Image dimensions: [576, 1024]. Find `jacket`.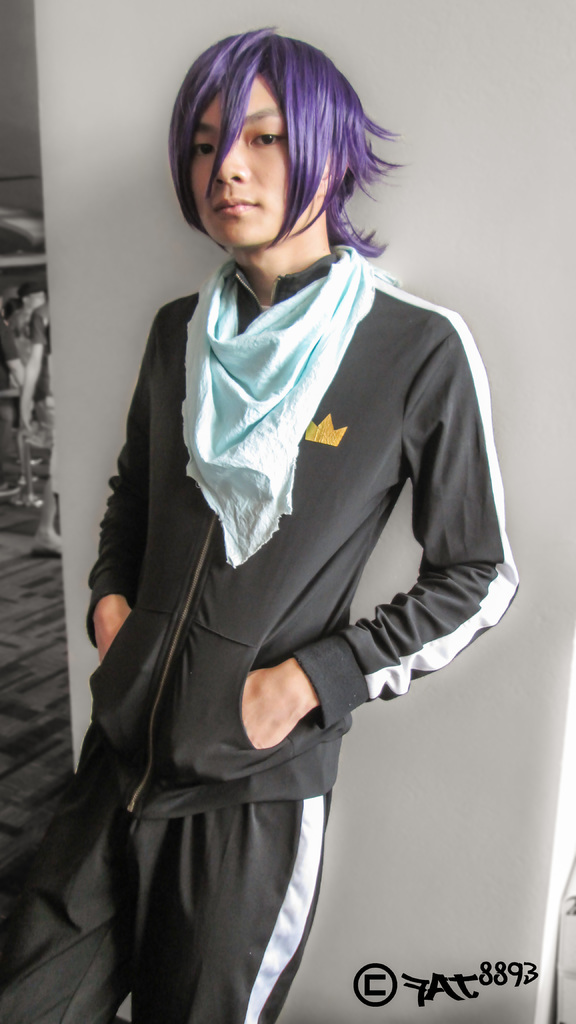
(x1=63, y1=125, x2=511, y2=929).
